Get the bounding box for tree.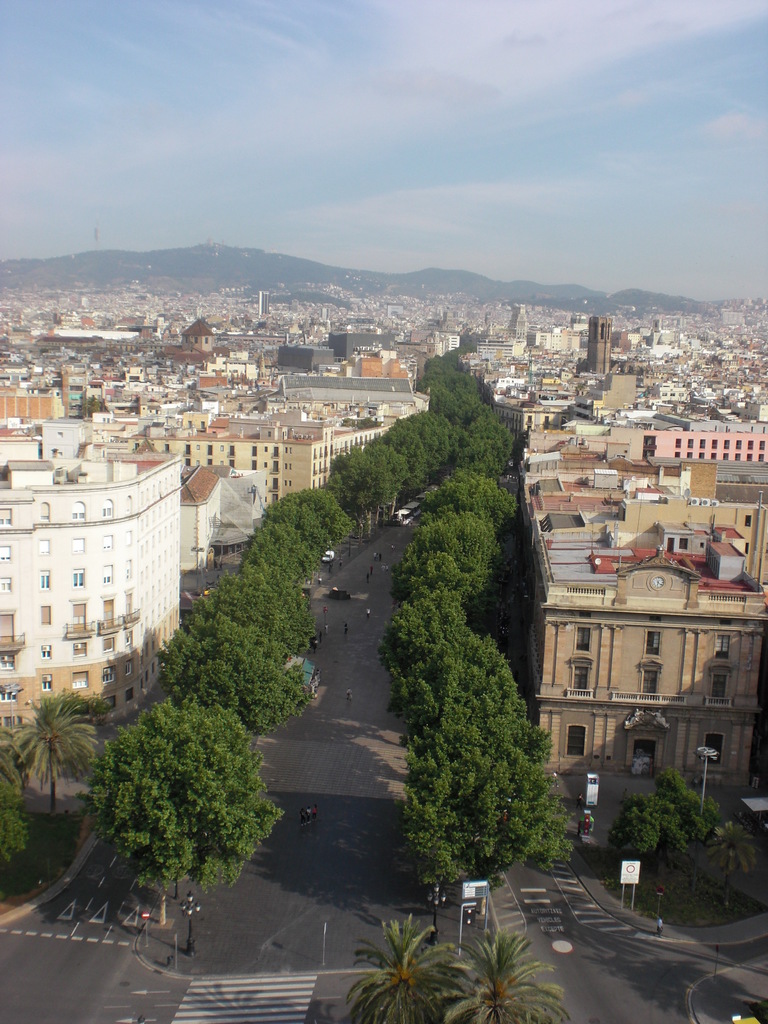
260, 492, 353, 600.
